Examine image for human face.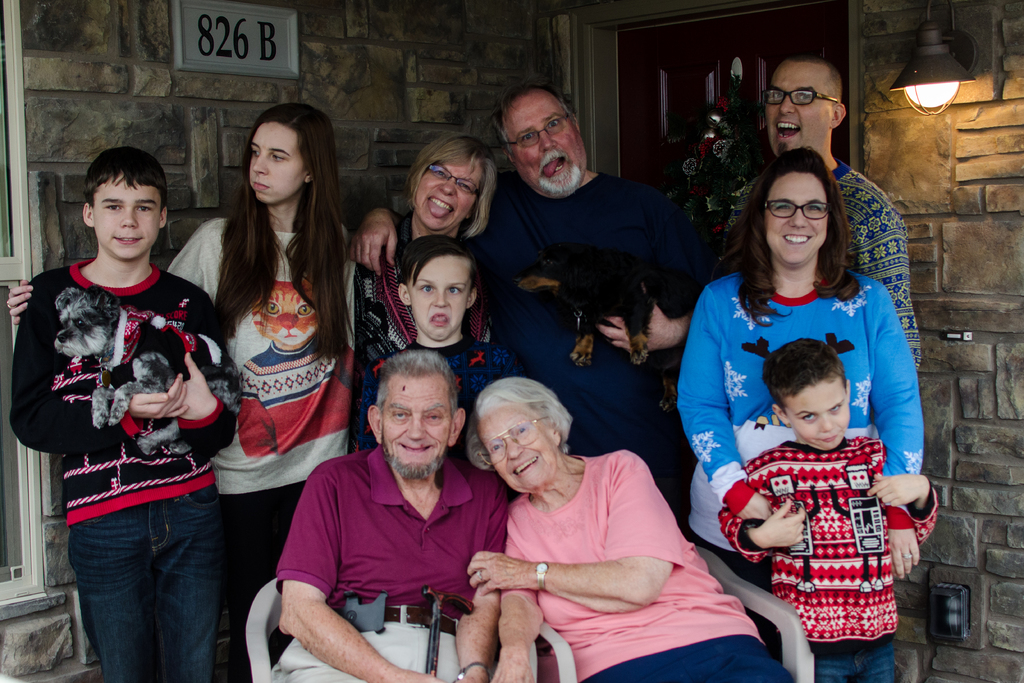
Examination result: <bbox>252, 121, 305, 201</bbox>.
